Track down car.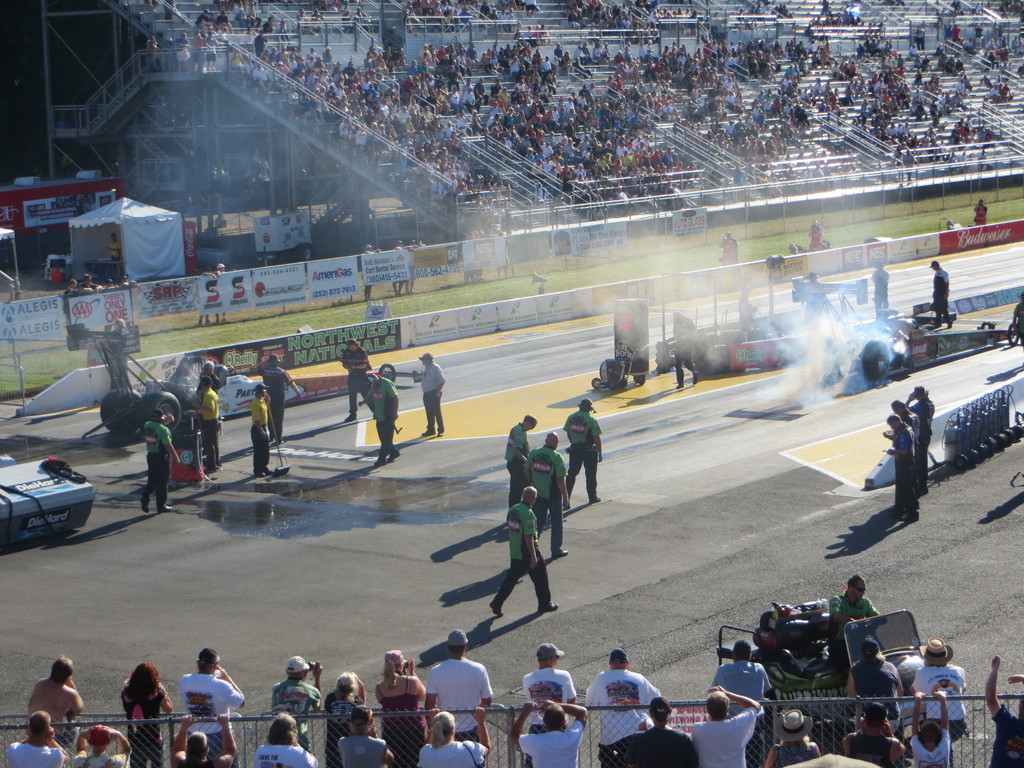
Tracked to x1=730 y1=599 x2=977 y2=752.
